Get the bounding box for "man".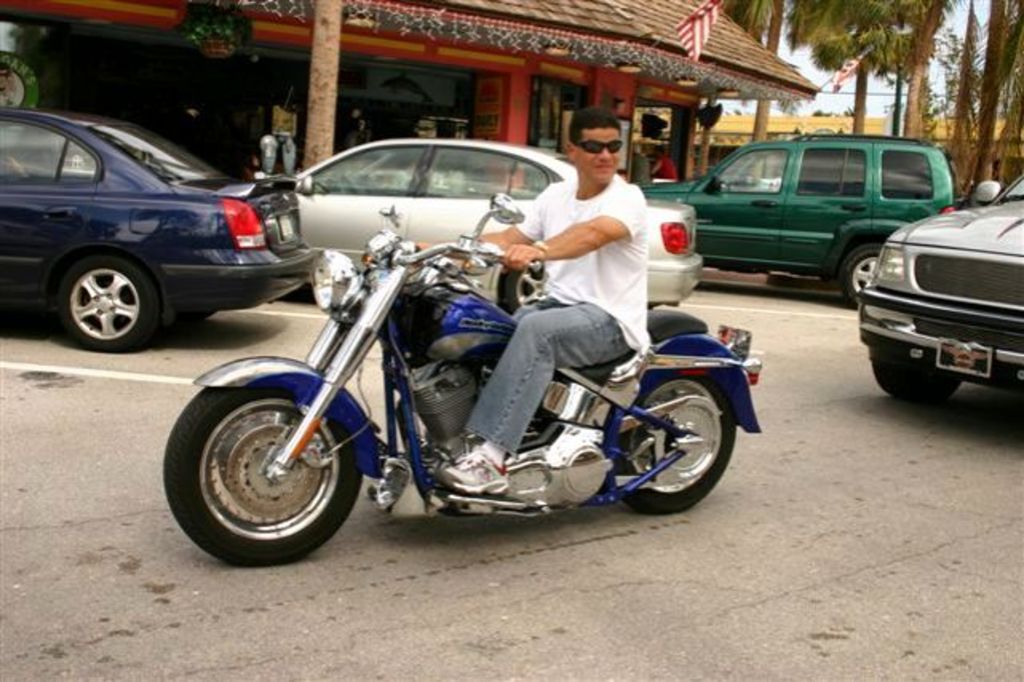
<bbox>417, 105, 650, 492</bbox>.
